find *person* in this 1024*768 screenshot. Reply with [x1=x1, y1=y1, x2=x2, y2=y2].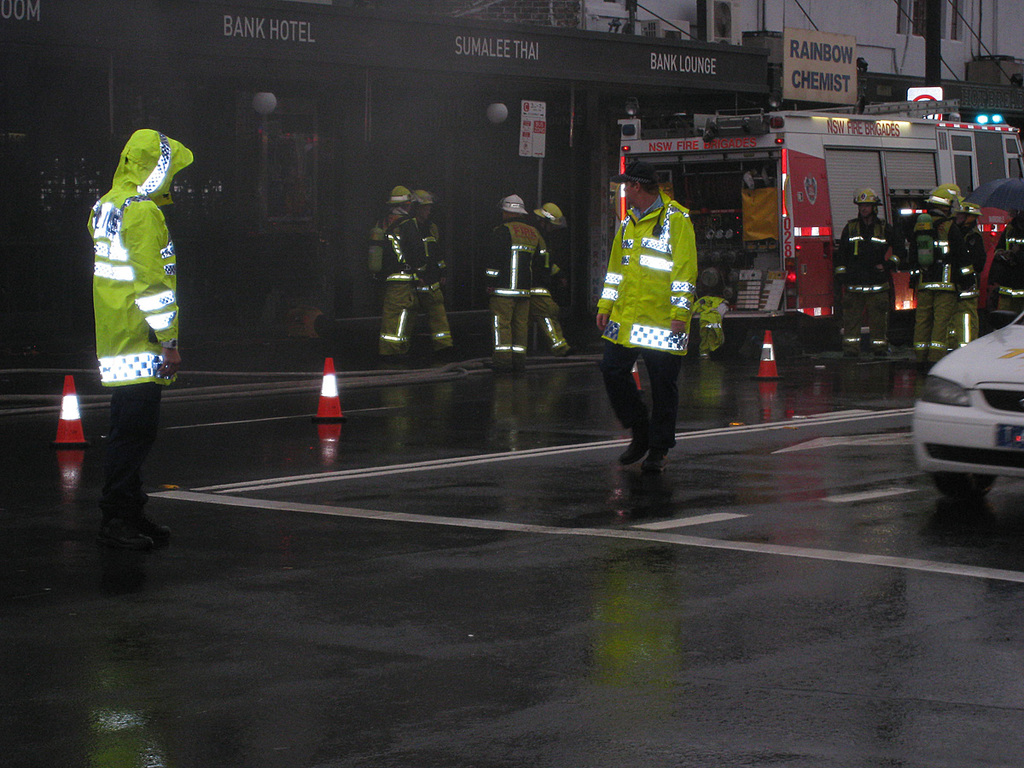
[x1=835, y1=194, x2=905, y2=360].
